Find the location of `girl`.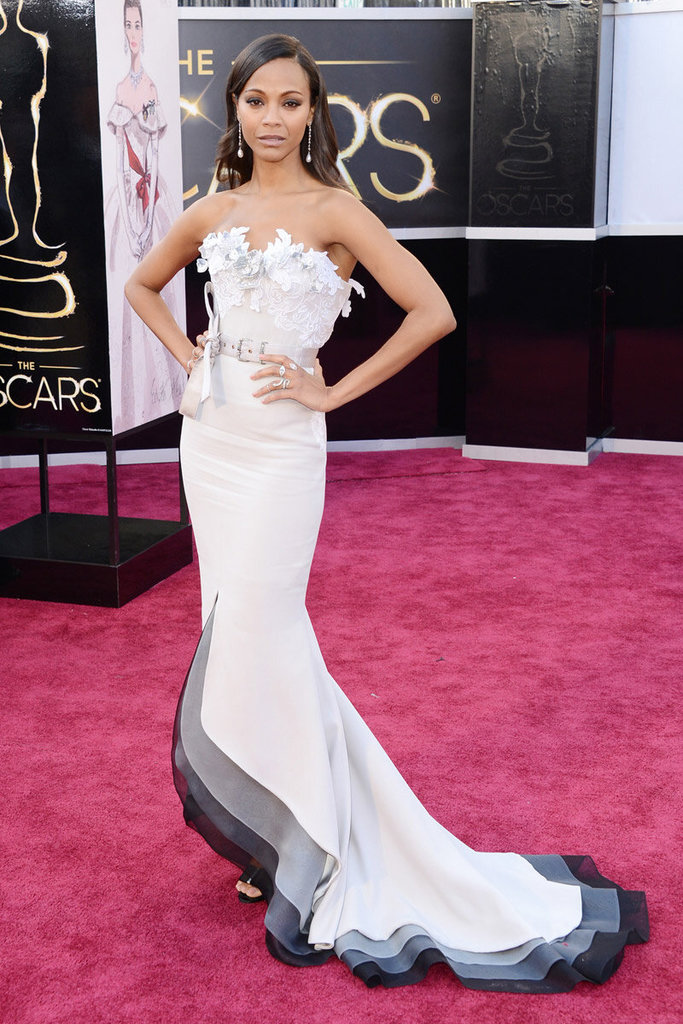
Location: 103,1,184,433.
